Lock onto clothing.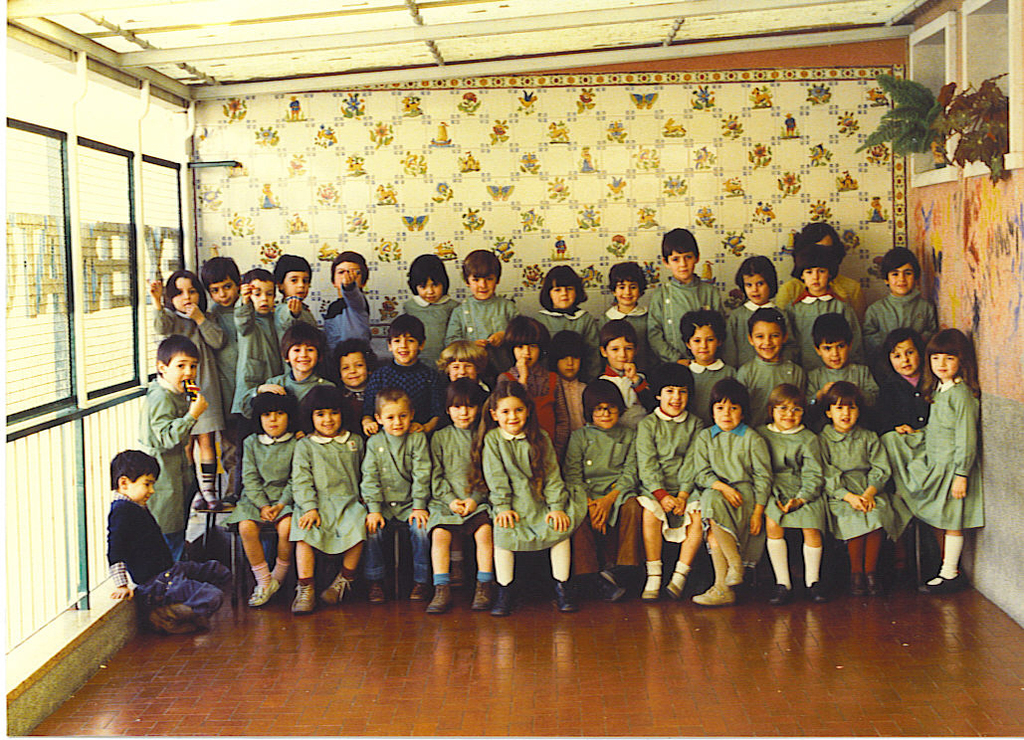
Locked: [293, 427, 368, 588].
